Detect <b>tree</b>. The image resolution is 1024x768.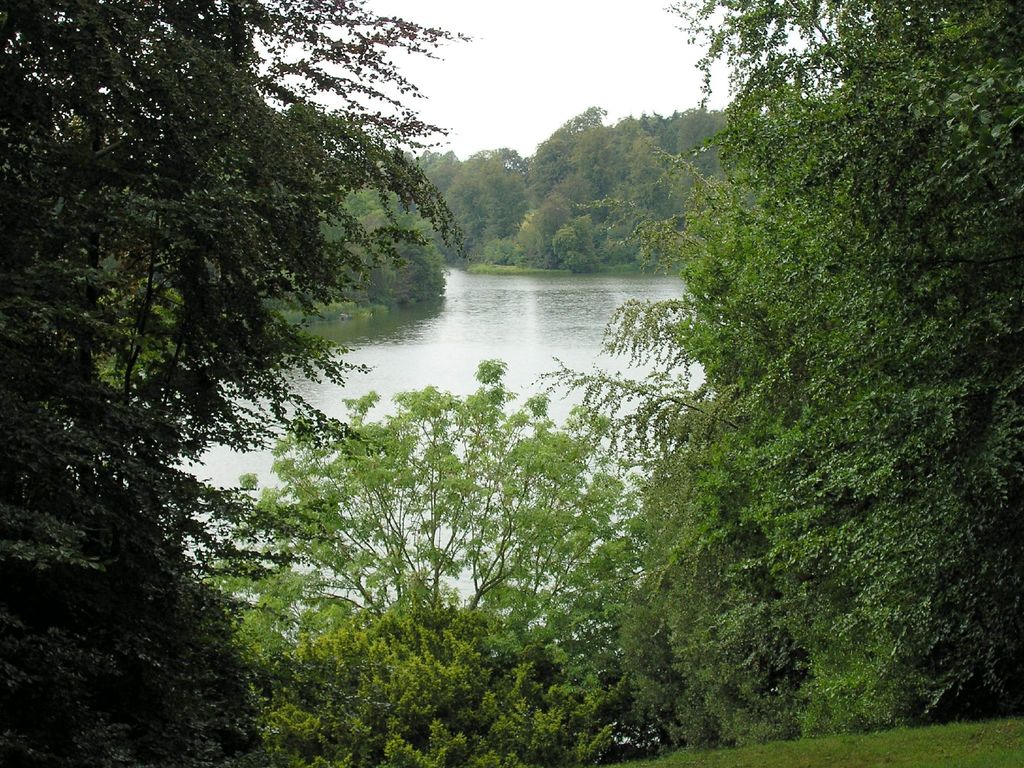
BBox(557, 124, 622, 260).
